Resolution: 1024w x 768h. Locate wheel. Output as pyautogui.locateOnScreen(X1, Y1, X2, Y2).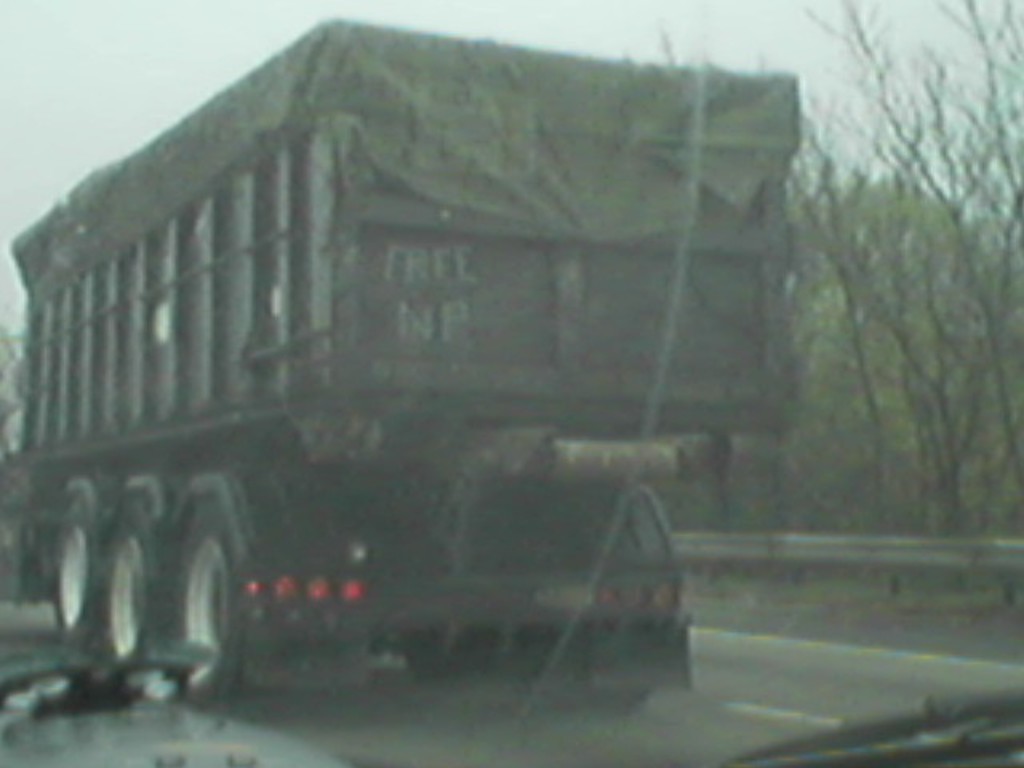
pyautogui.locateOnScreen(542, 475, 694, 722).
